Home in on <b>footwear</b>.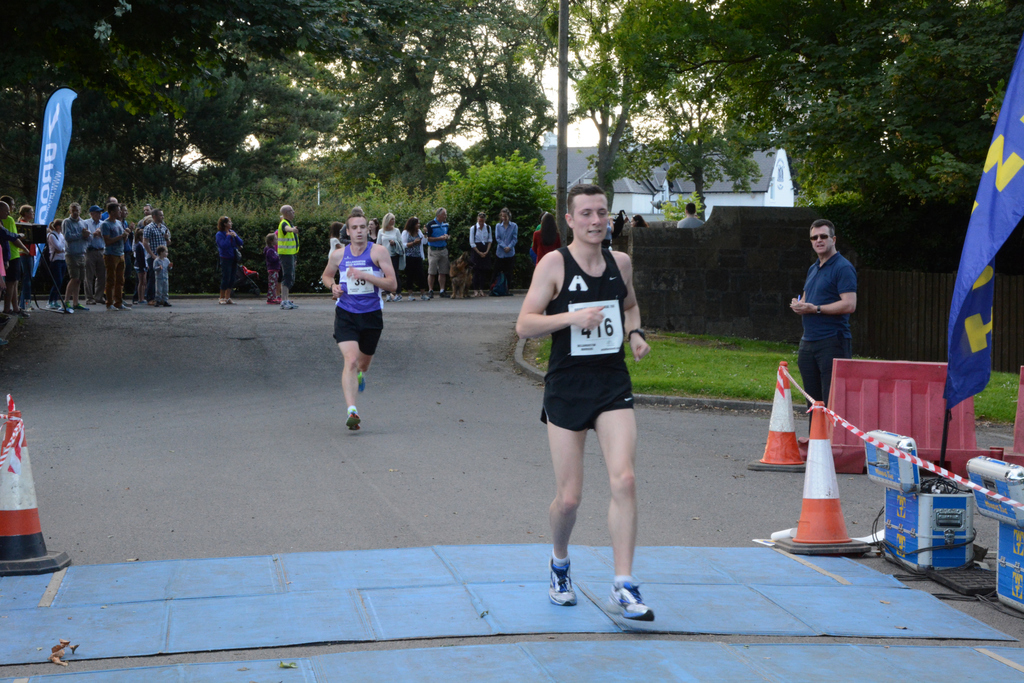
Homed in at [598, 575, 665, 632].
